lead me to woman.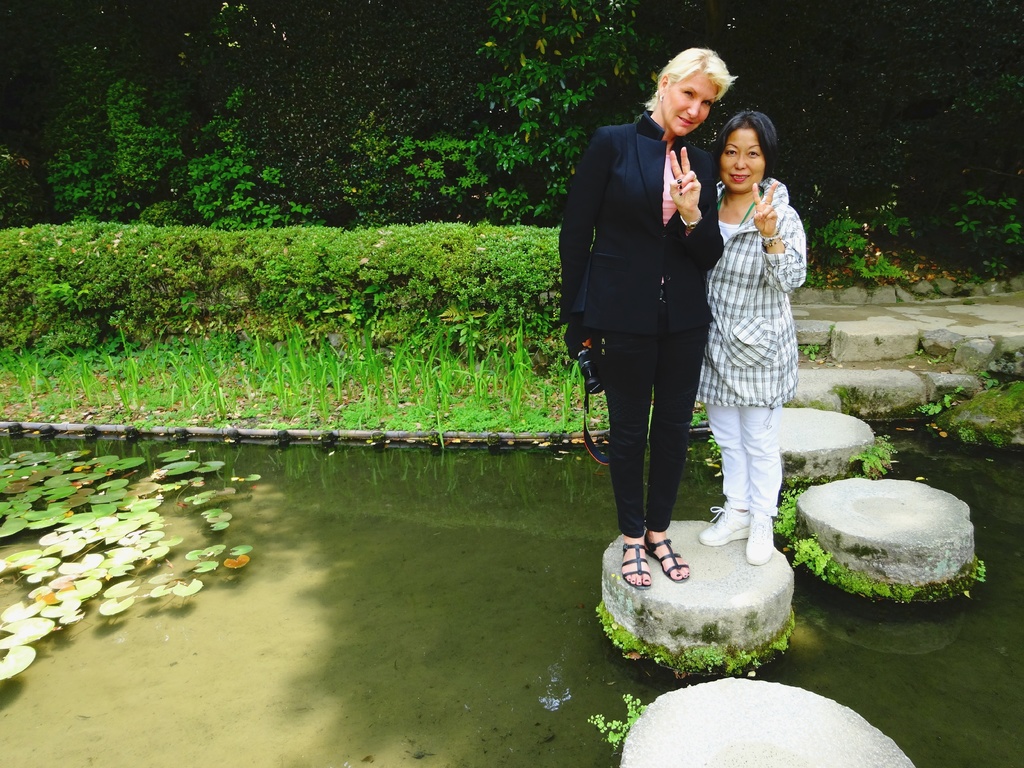
Lead to region(691, 90, 808, 558).
